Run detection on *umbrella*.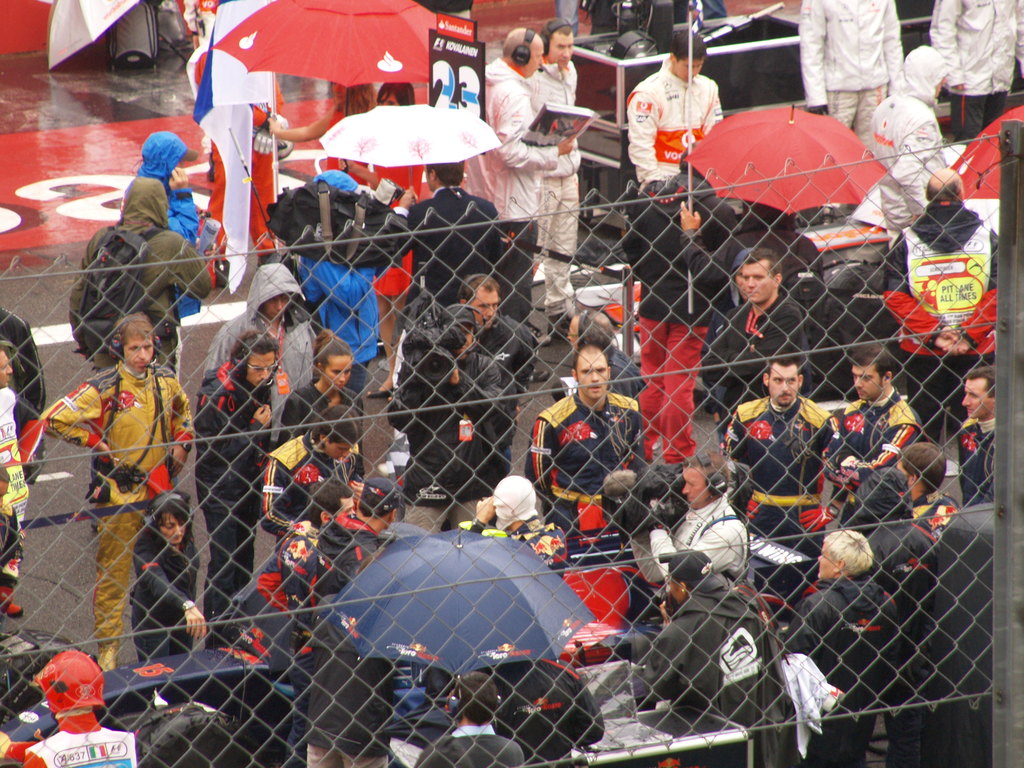
Result: [314, 104, 503, 202].
